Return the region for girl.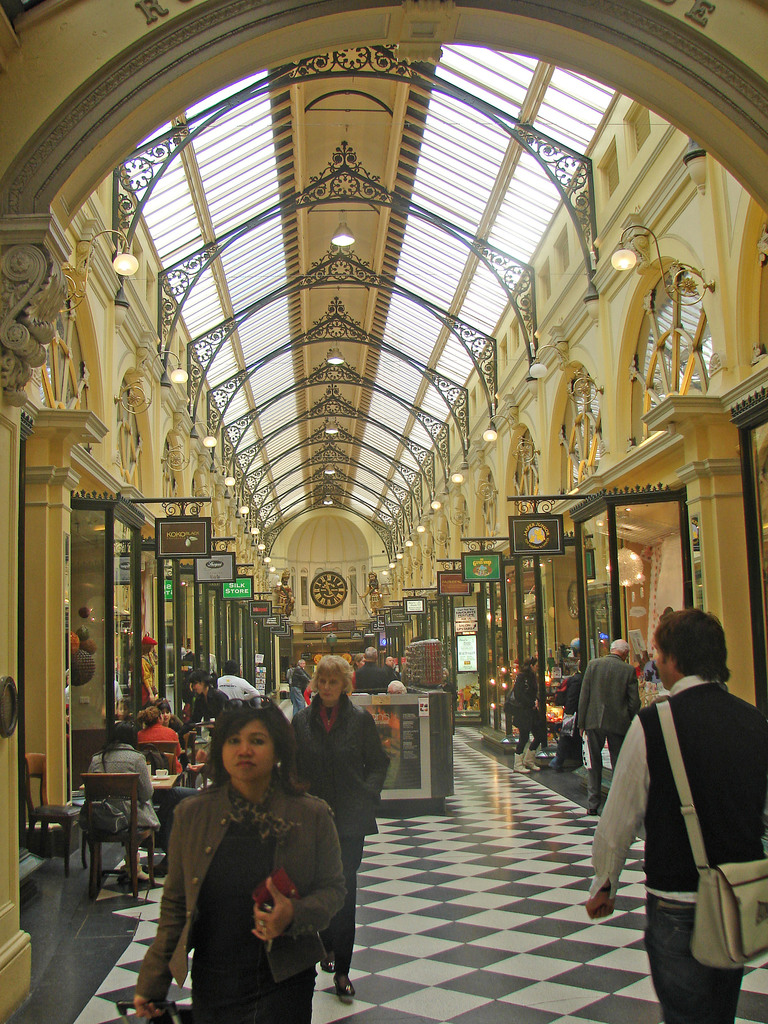
detection(119, 698, 345, 1022).
